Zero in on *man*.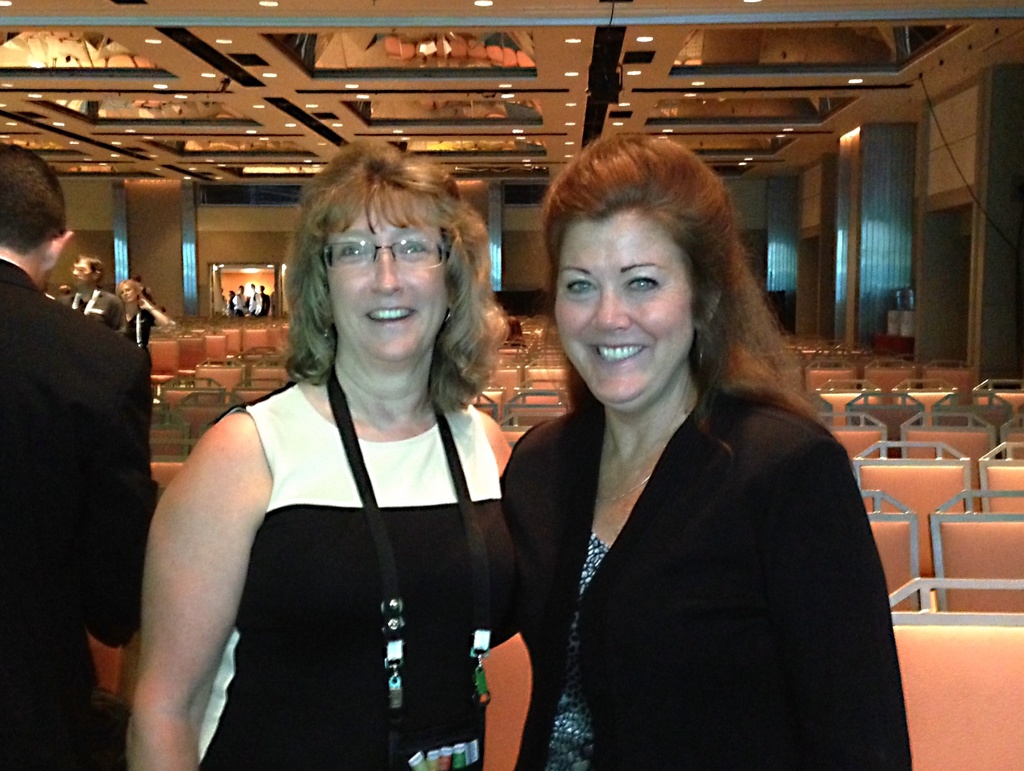
Zeroed in: [54,252,126,341].
